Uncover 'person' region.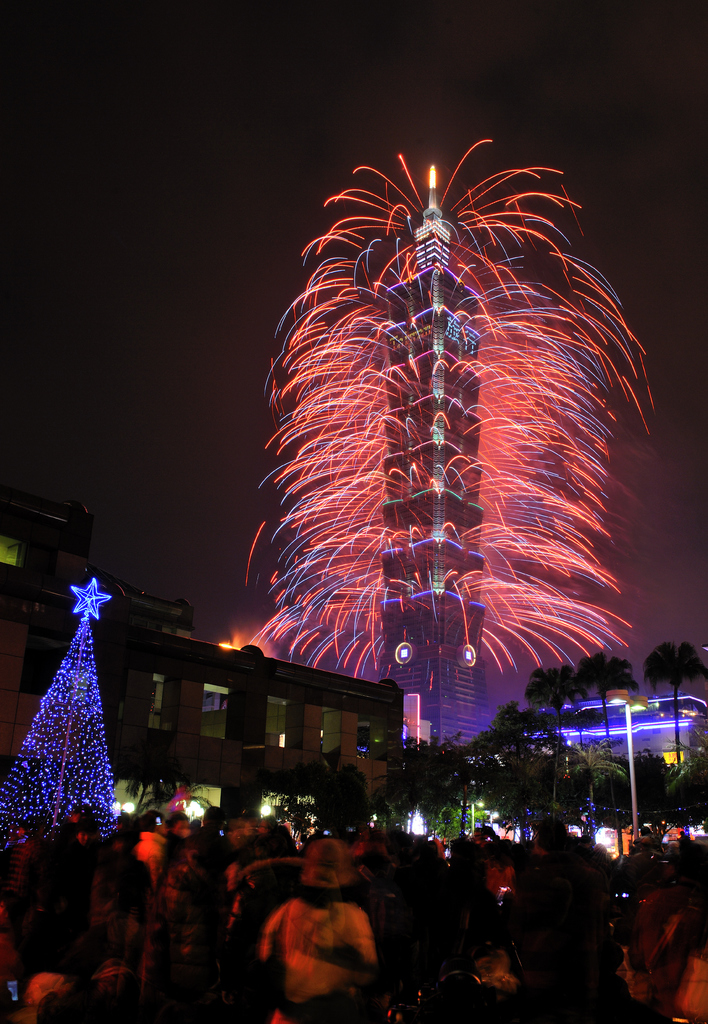
Uncovered: pyautogui.locateOnScreen(235, 849, 392, 1018).
